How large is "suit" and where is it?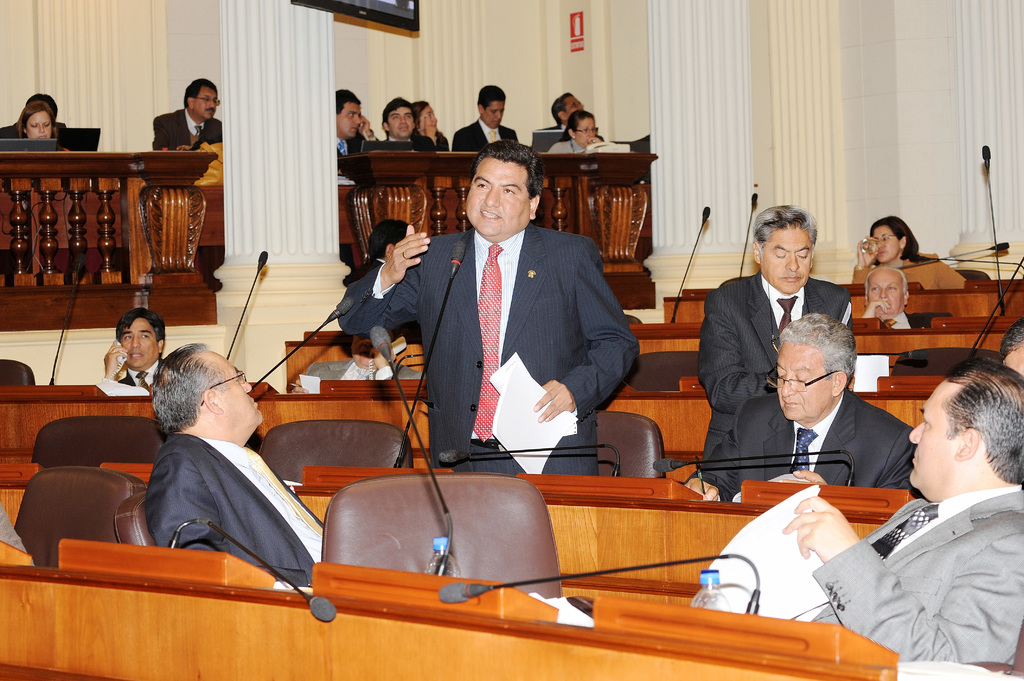
Bounding box: Rect(148, 434, 324, 584).
